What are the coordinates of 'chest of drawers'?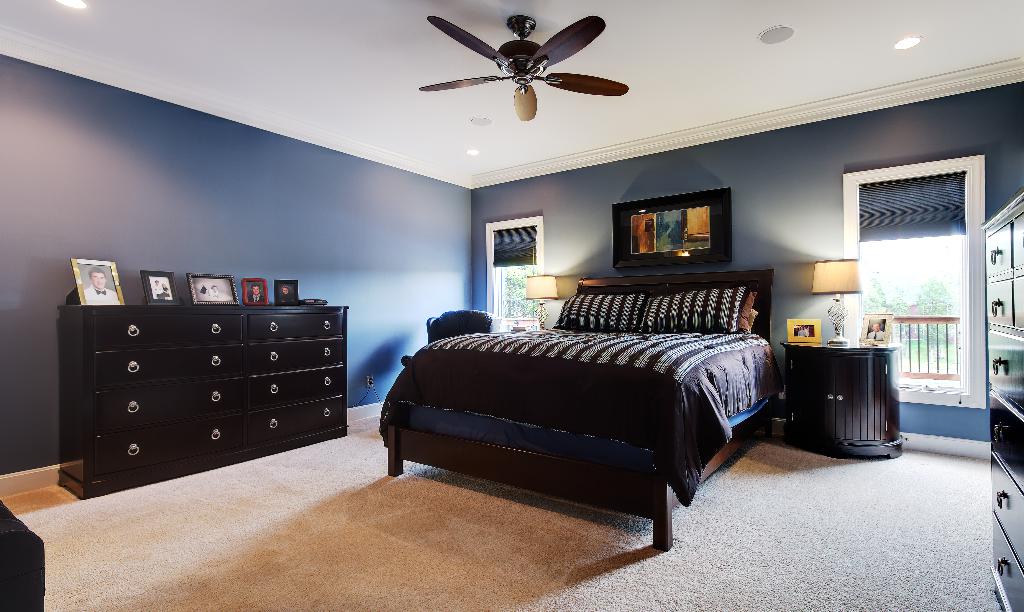
(x1=58, y1=296, x2=349, y2=497).
